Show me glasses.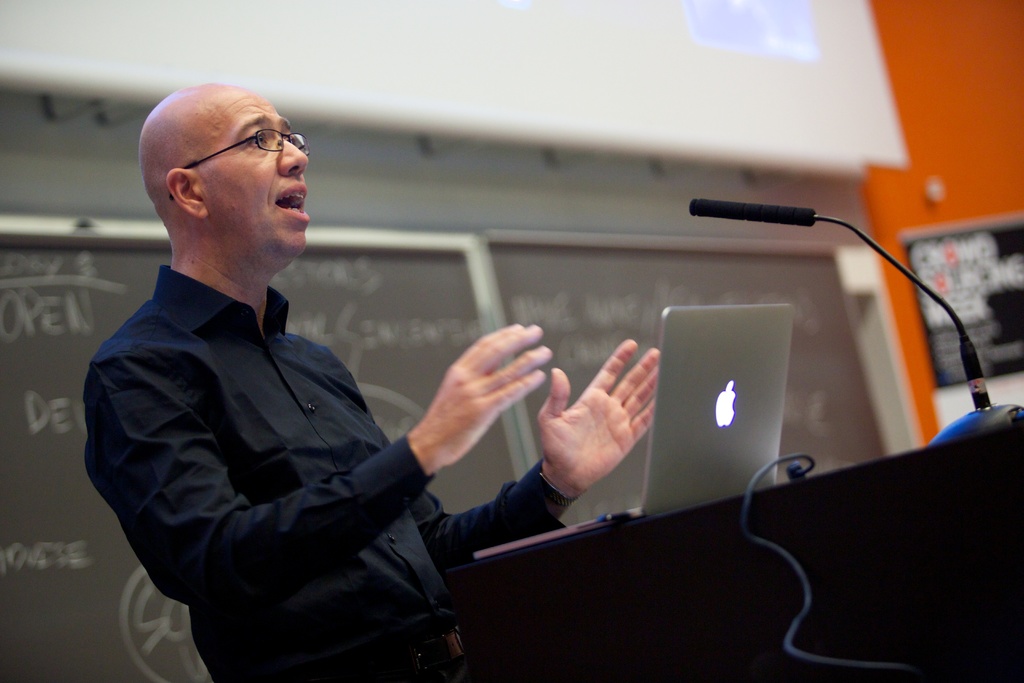
glasses is here: 180 119 300 165.
